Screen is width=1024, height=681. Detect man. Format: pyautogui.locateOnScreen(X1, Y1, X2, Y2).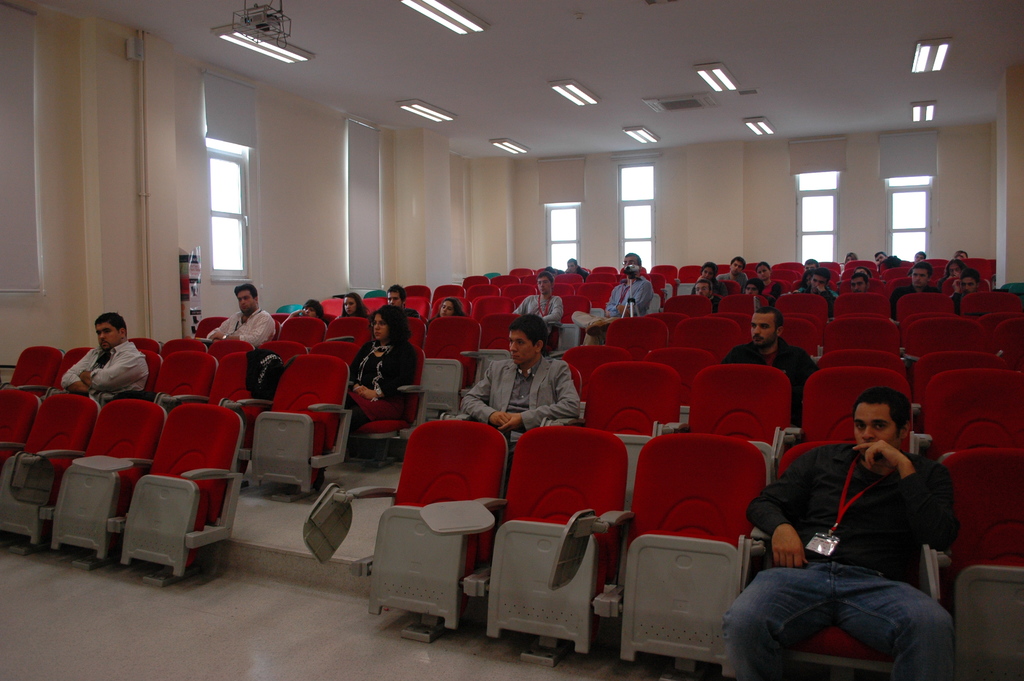
pyautogui.locateOnScreen(458, 318, 579, 464).
